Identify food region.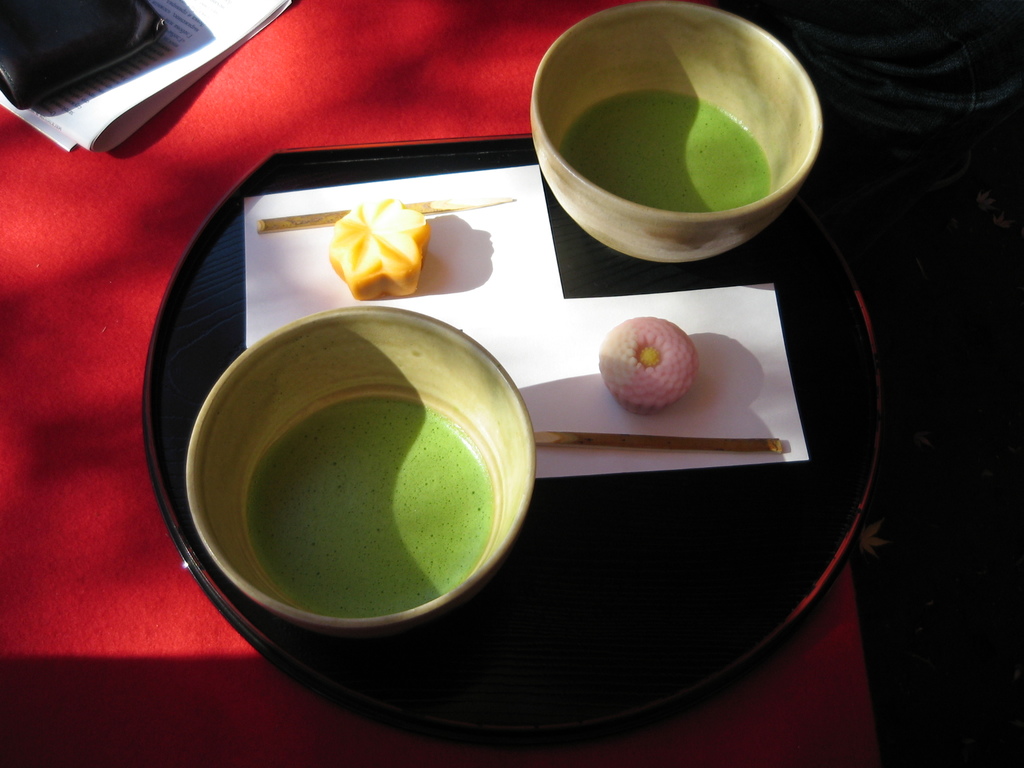
Region: [left=595, top=315, right=697, bottom=417].
